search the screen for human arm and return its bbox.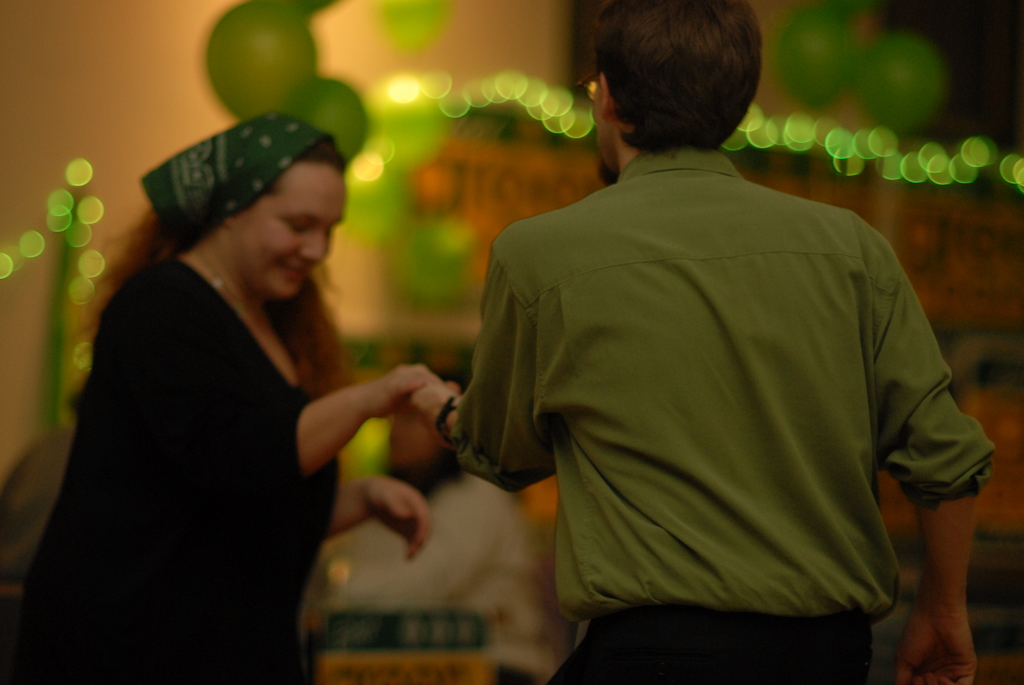
Found: box=[416, 255, 560, 494].
